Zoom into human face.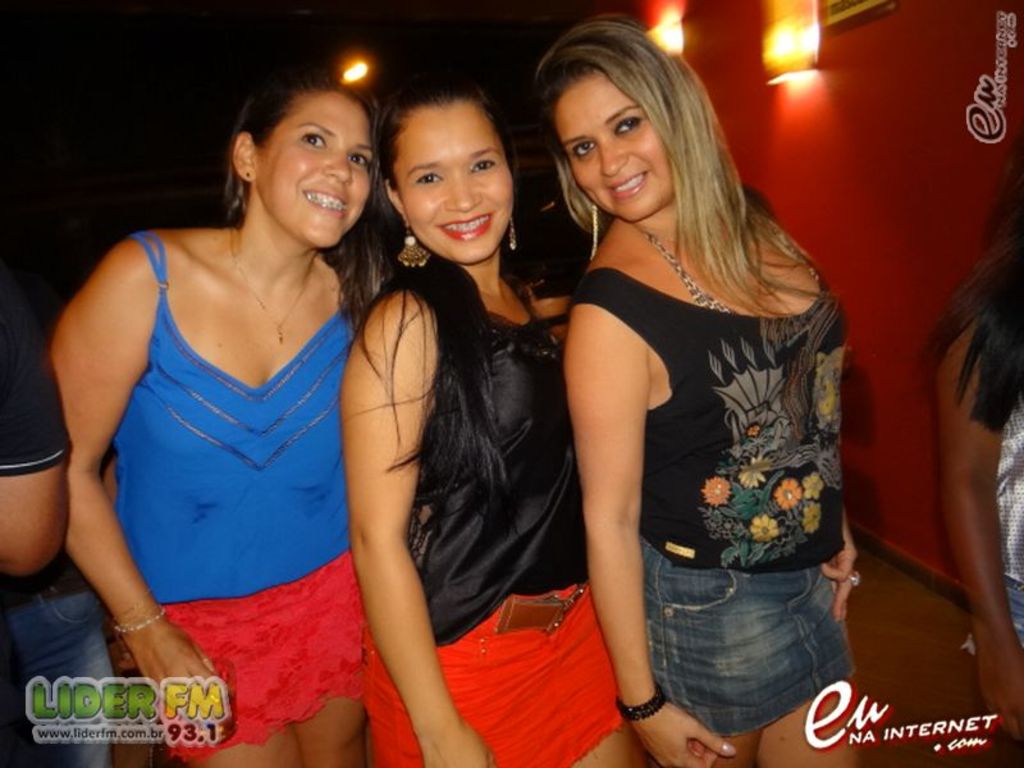
Zoom target: bbox=(396, 102, 512, 261).
